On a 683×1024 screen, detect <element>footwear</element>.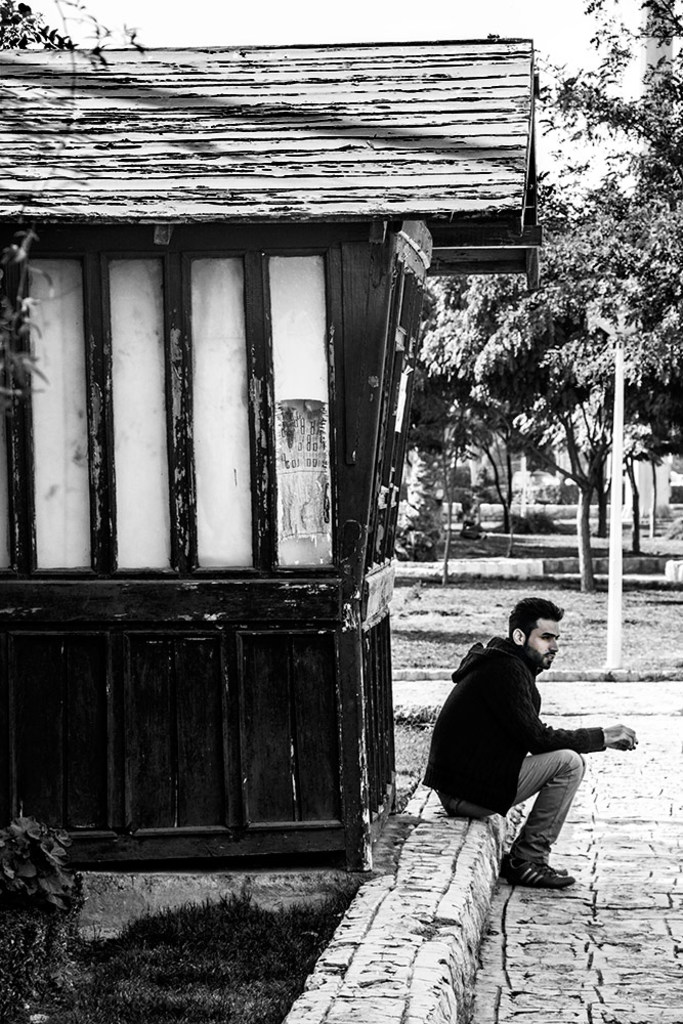
(504,867,572,890).
